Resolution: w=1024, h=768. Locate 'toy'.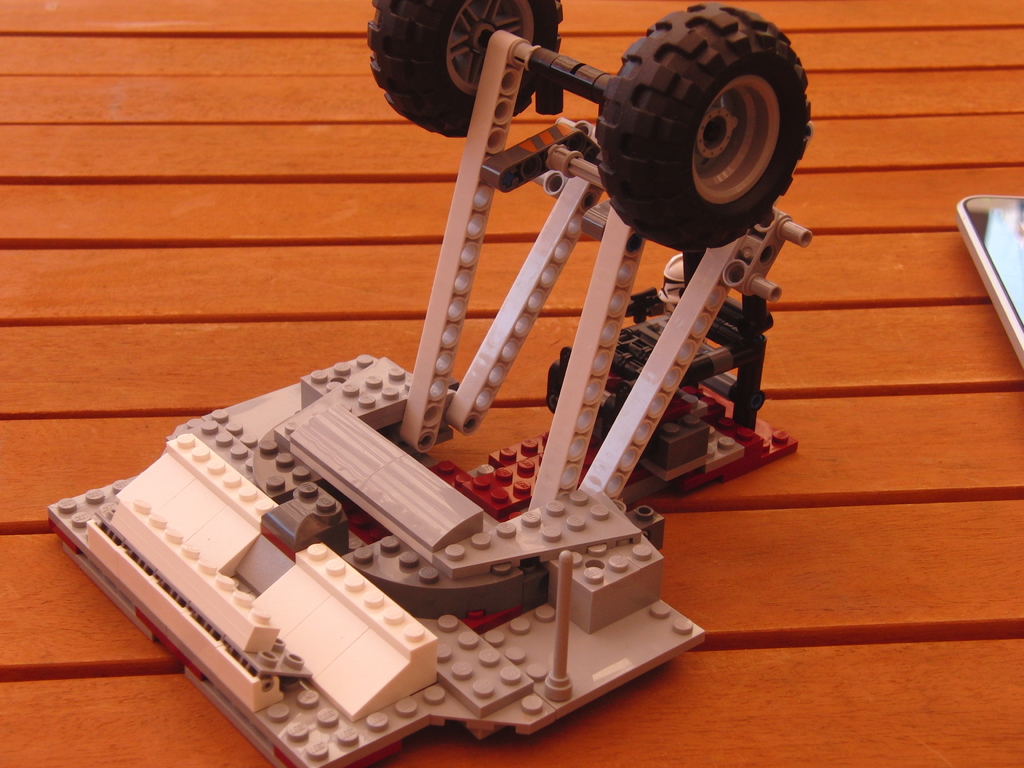
0:81:920:678.
